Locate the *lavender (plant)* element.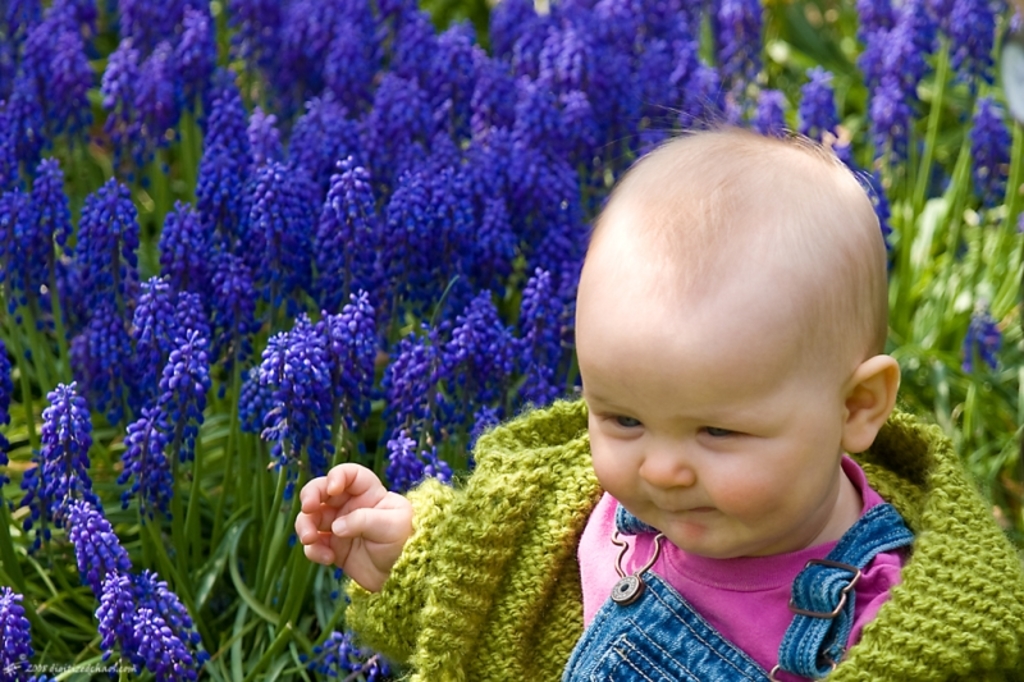
Element bbox: pyautogui.locateOnScreen(900, 0, 928, 65).
